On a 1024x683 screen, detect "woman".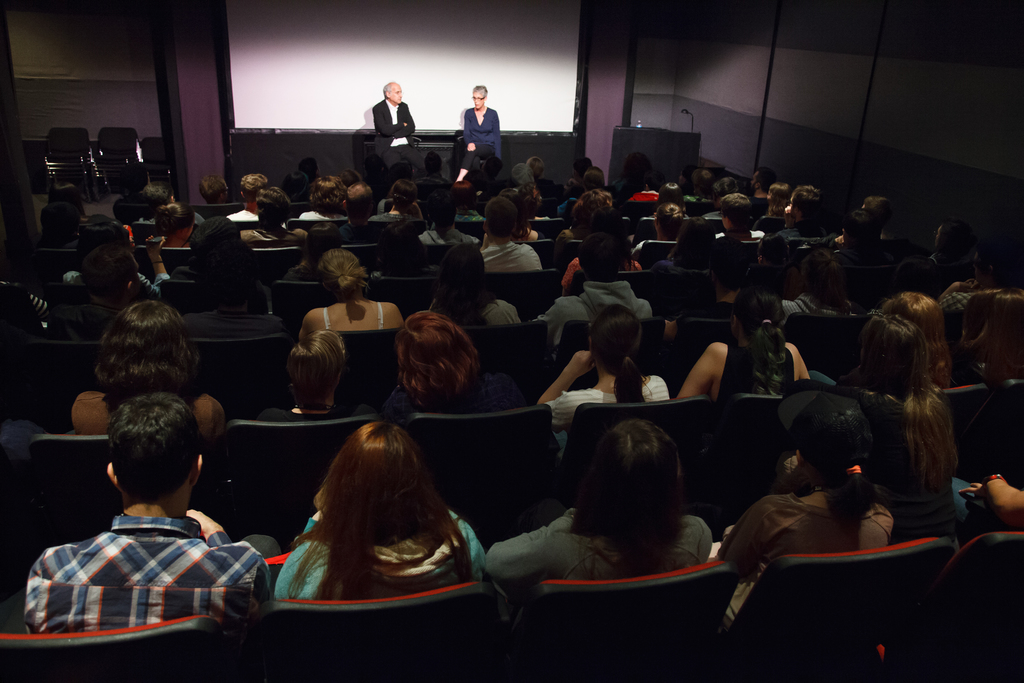
BBox(969, 274, 1023, 391).
